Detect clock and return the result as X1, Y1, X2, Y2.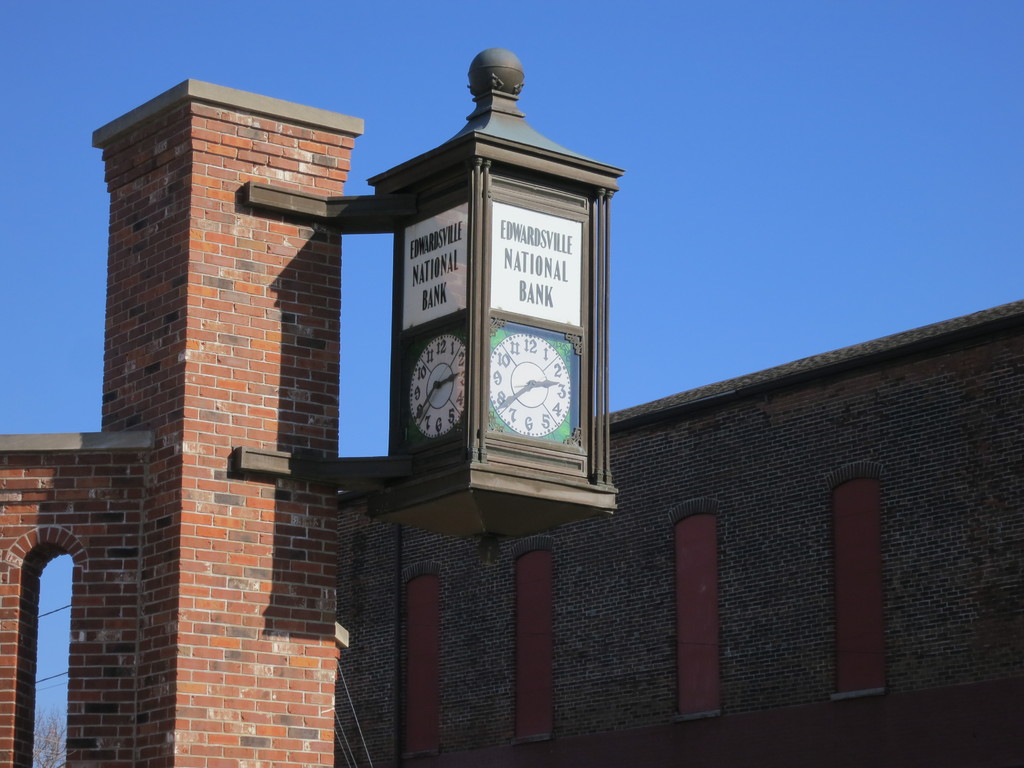
402, 312, 460, 449.
